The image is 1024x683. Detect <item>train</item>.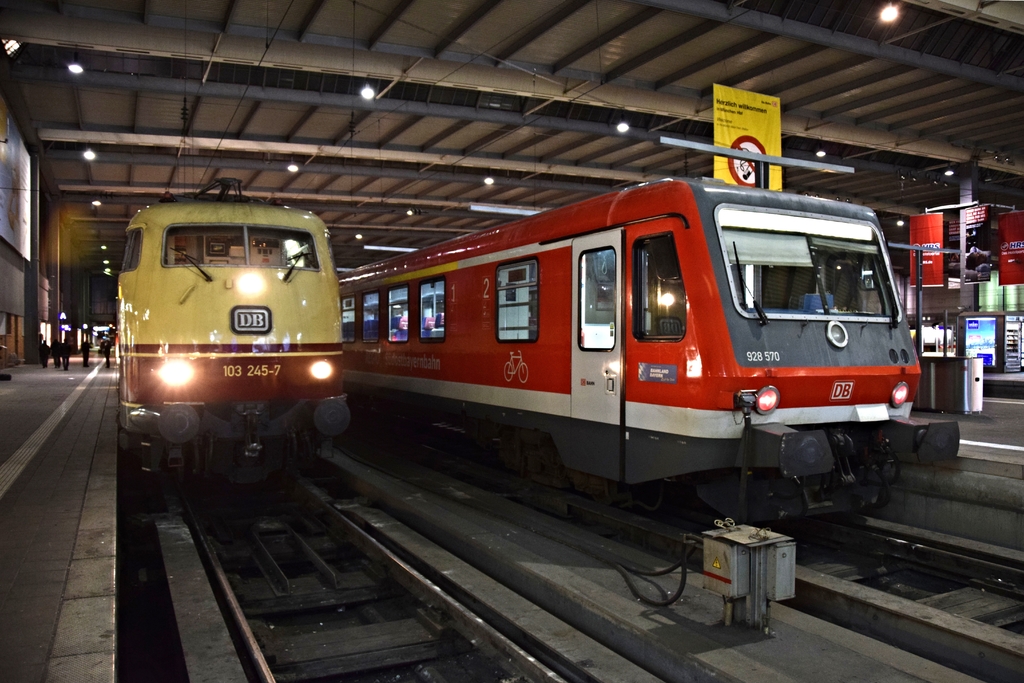
Detection: (337,176,960,533).
